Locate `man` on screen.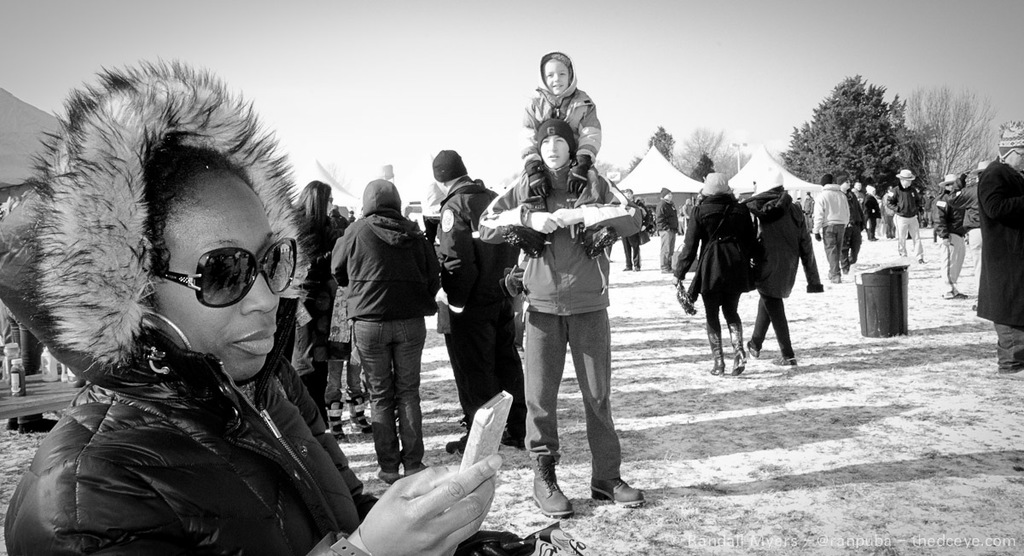
On screen at [655, 186, 678, 274].
